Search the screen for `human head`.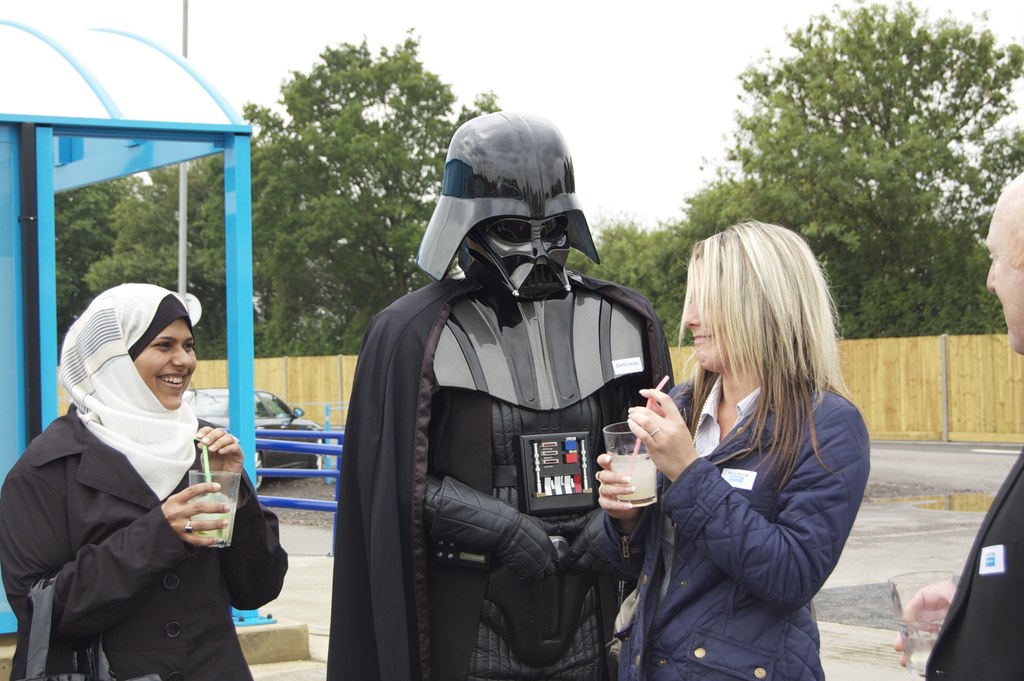
Found at x1=987, y1=168, x2=1023, y2=354.
